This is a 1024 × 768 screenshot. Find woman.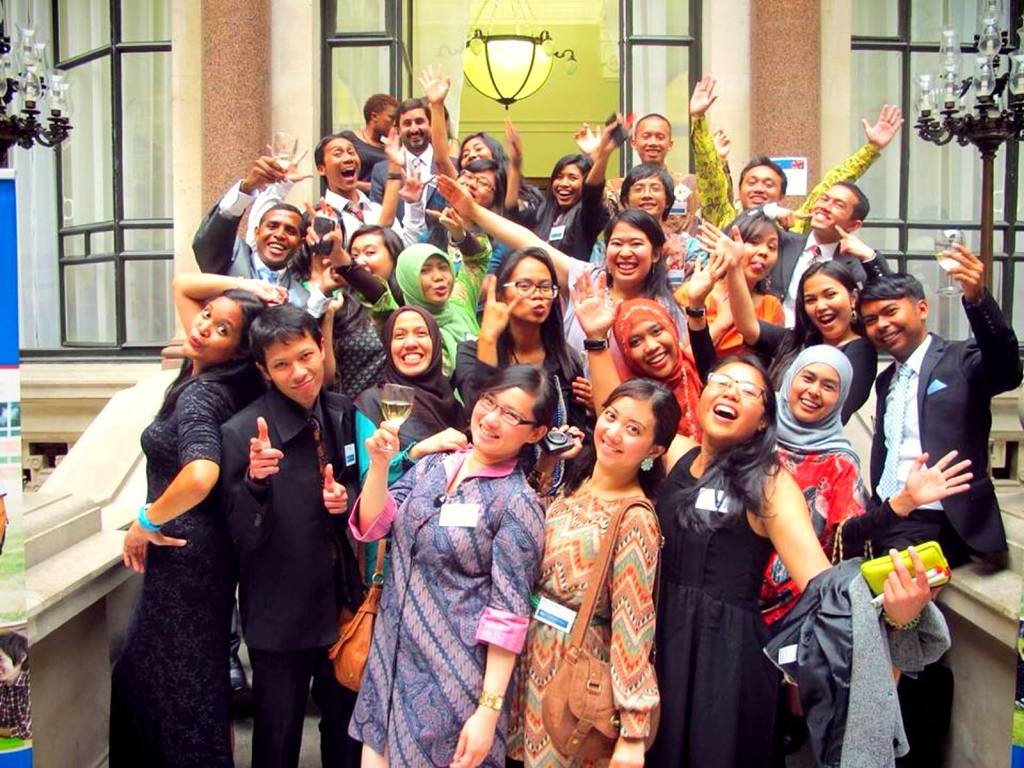
Bounding box: detection(692, 217, 879, 435).
